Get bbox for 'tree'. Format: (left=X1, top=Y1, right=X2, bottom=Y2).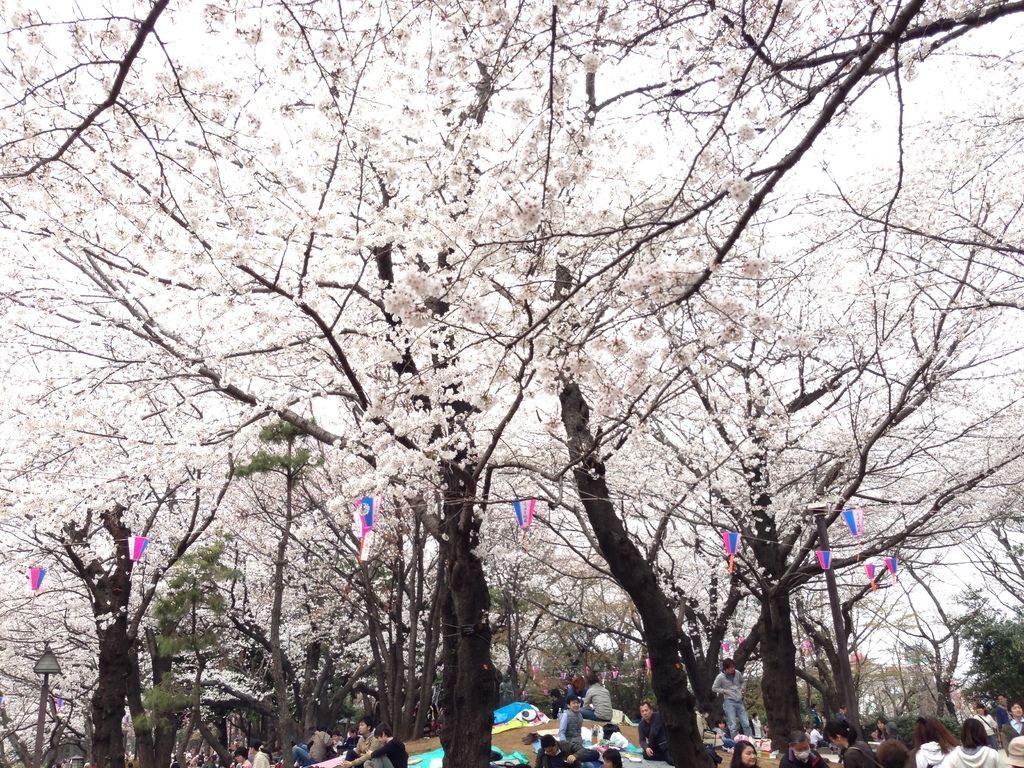
(left=783, top=550, right=893, bottom=740).
